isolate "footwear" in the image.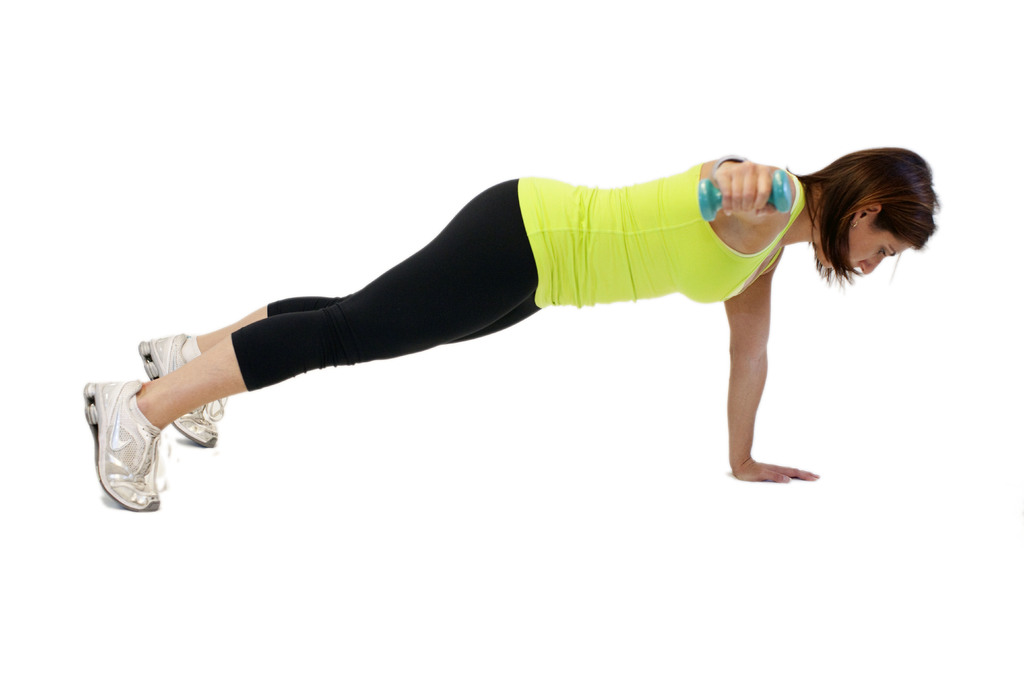
Isolated region: BBox(83, 381, 177, 514).
